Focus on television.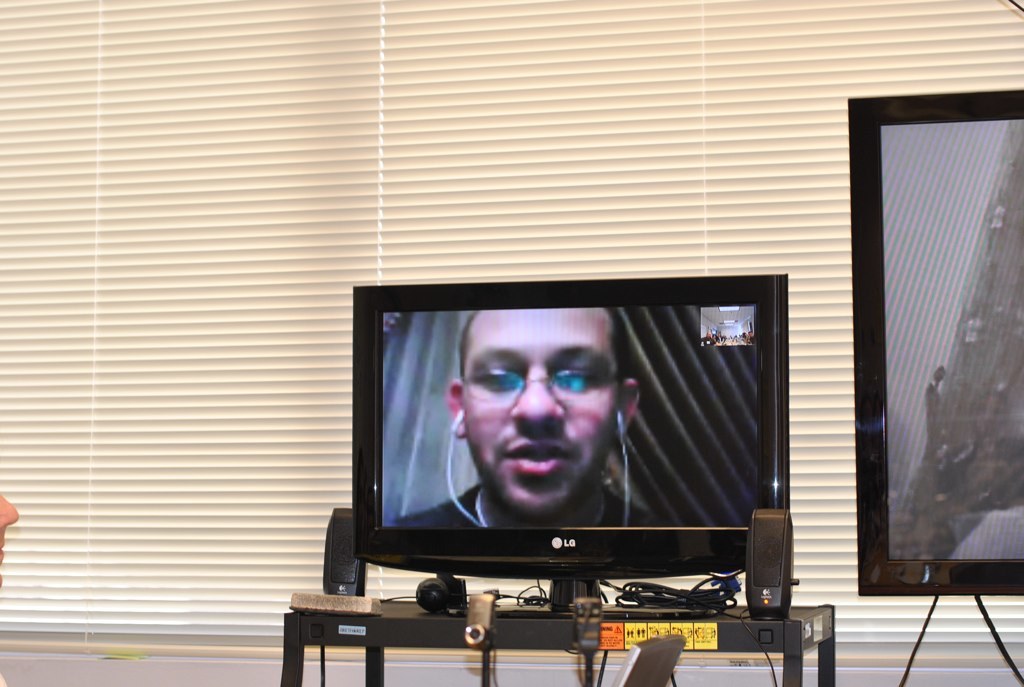
Focused at x1=354, y1=270, x2=788, y2=611.
